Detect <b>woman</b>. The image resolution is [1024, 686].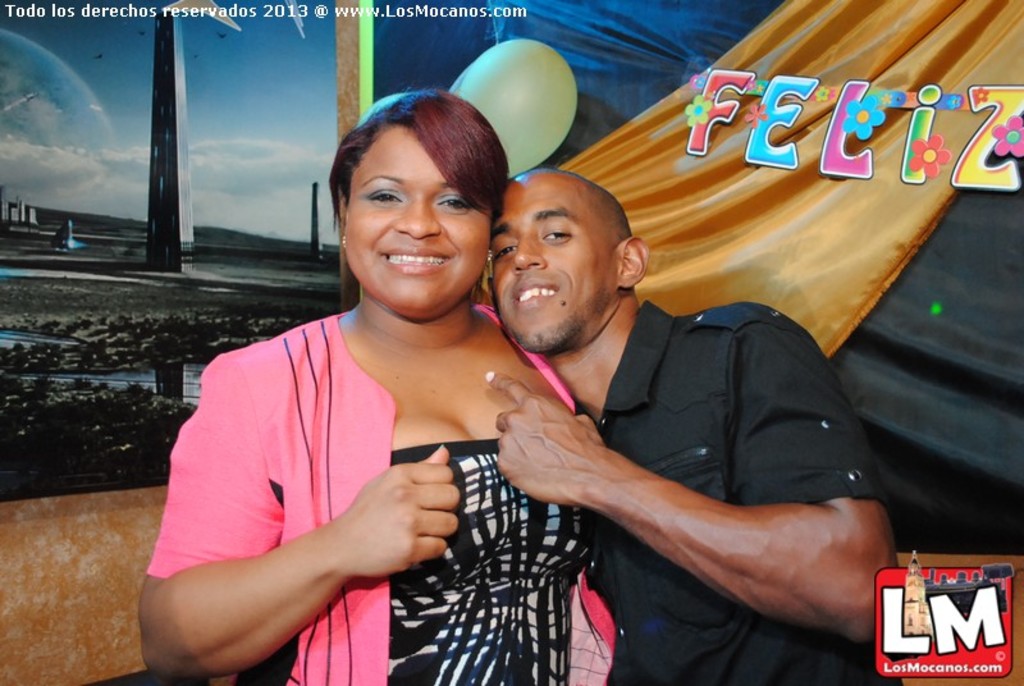
crop(146, 86, 544, 685).
